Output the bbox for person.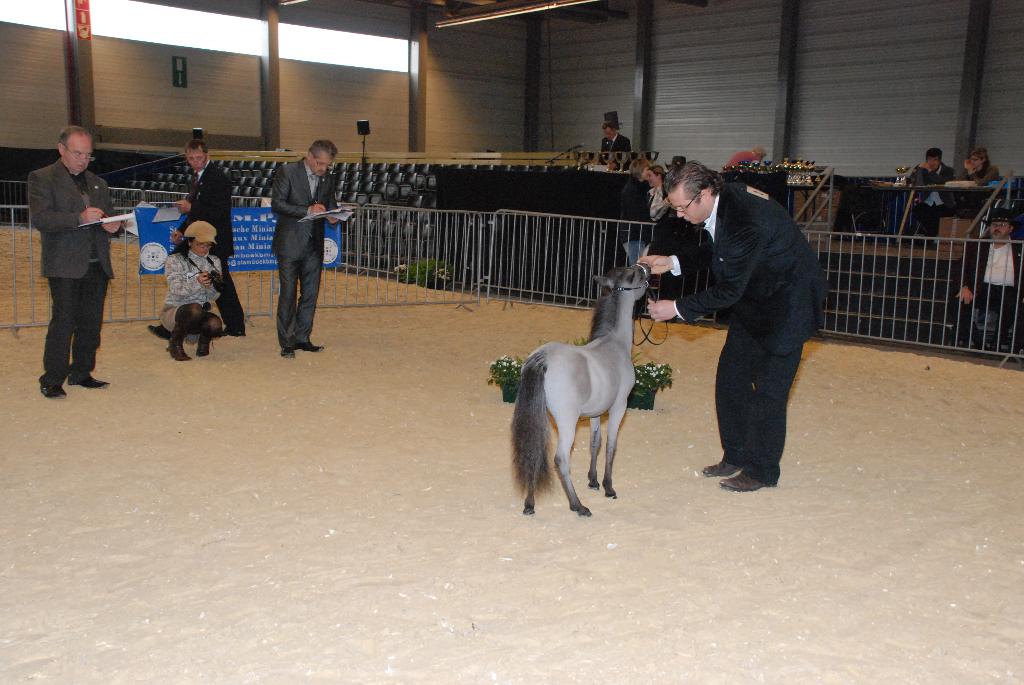
x1=961, y1=136, x2=1003, y2=203.
